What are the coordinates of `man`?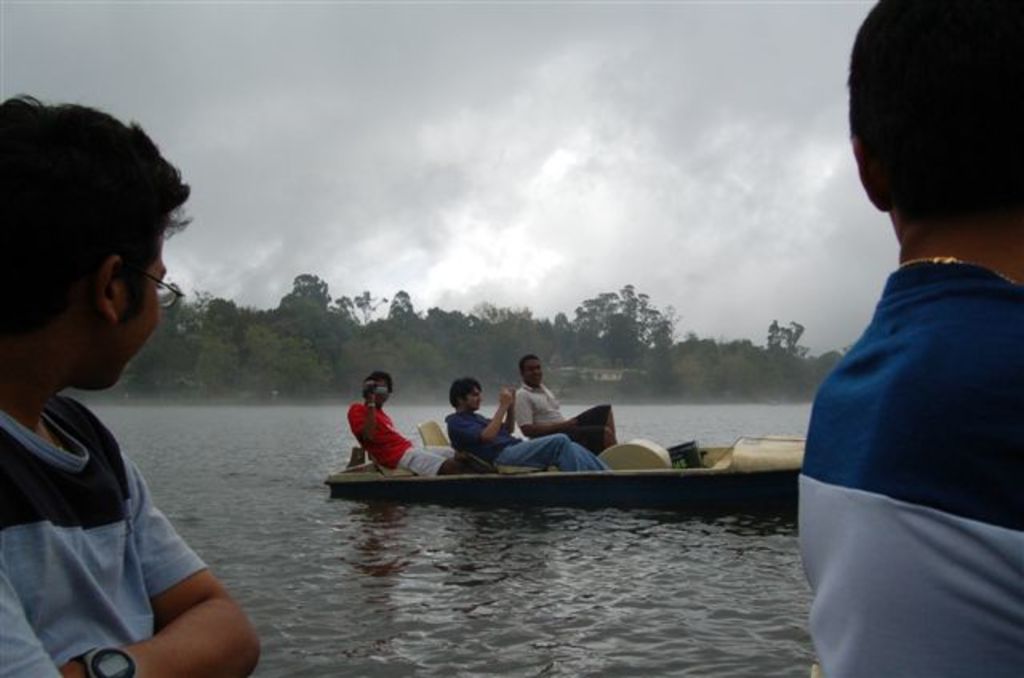
pyautogui.locateOnScreen(344, 368, 467, 477).
